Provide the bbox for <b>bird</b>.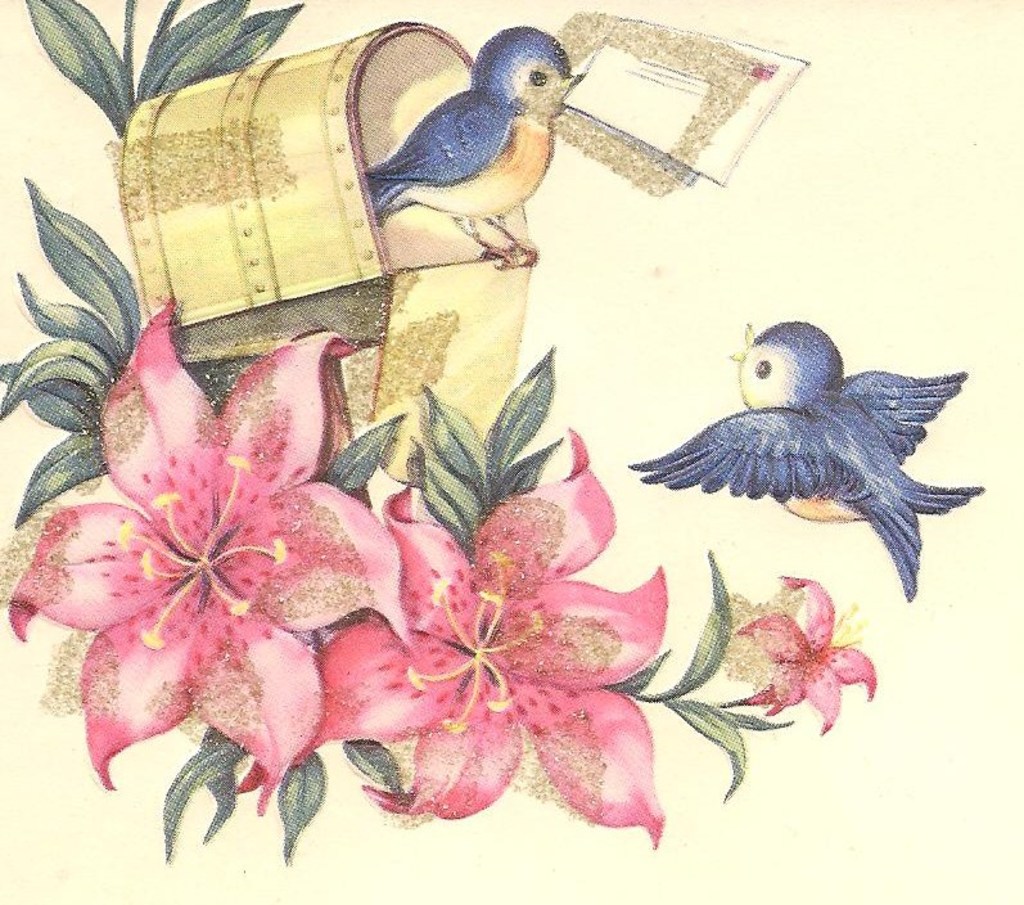
detection(623, 319, 985, 604).
